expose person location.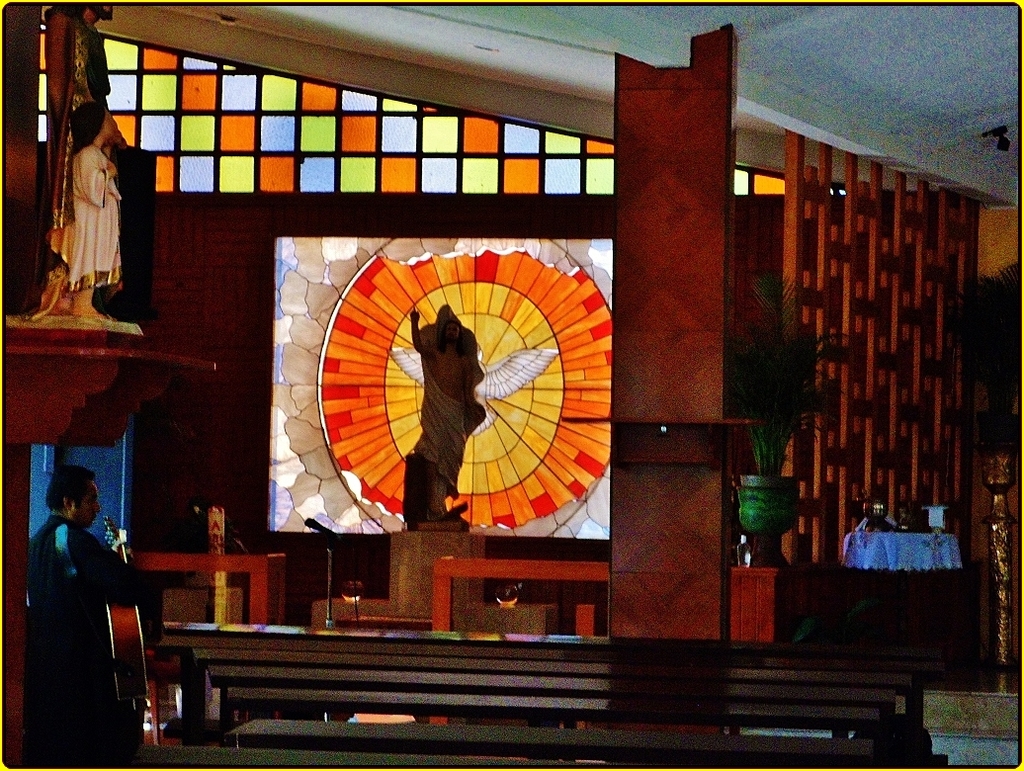
Exposed at (left=68, top=99, right=124, bottom=318).
